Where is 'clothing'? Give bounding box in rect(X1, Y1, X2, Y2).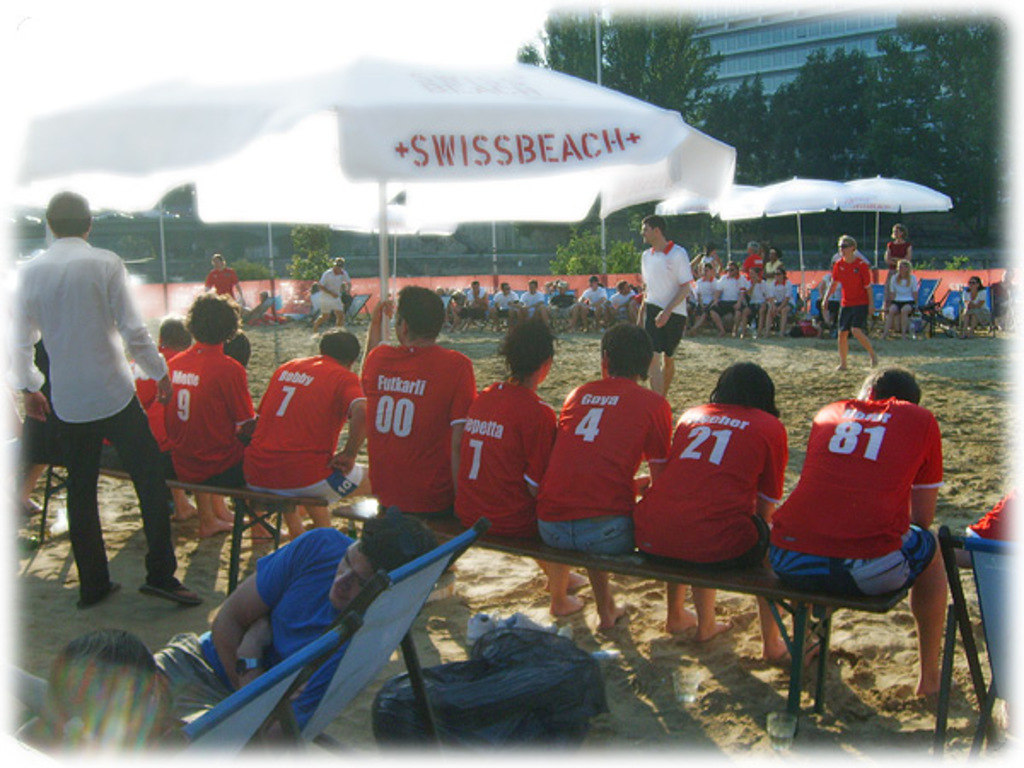
rect(536, 355, 674, 553).
